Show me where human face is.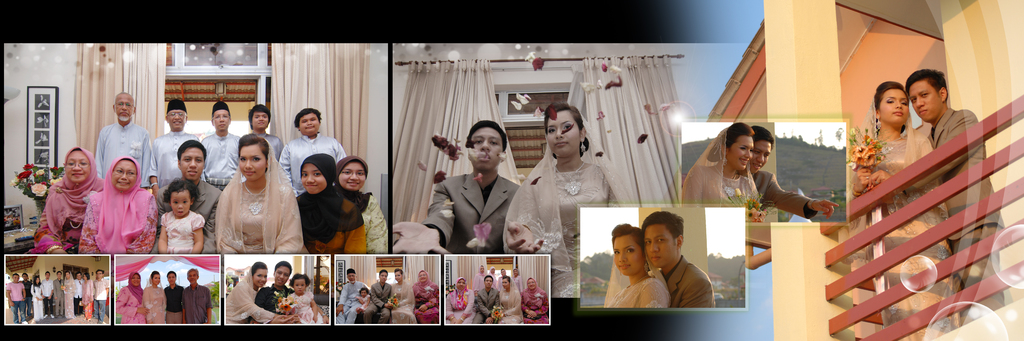
human face is at box=[483, 276, 495, 289].
